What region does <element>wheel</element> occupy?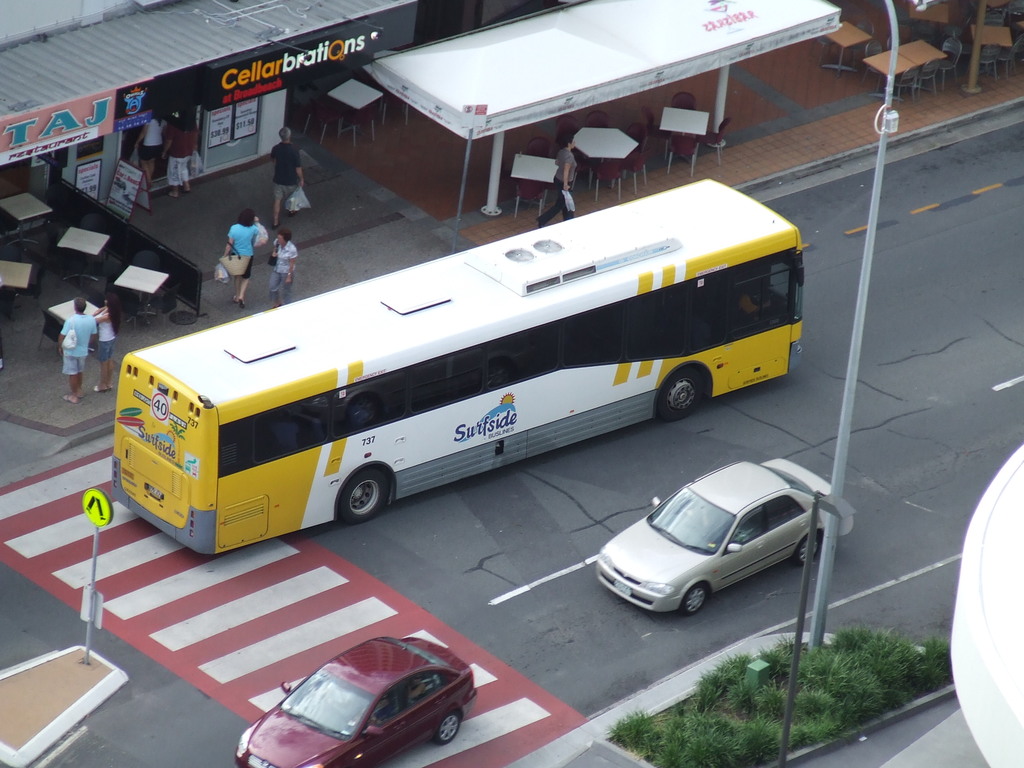
(left=341, top=466, right=387, bottom=524).
